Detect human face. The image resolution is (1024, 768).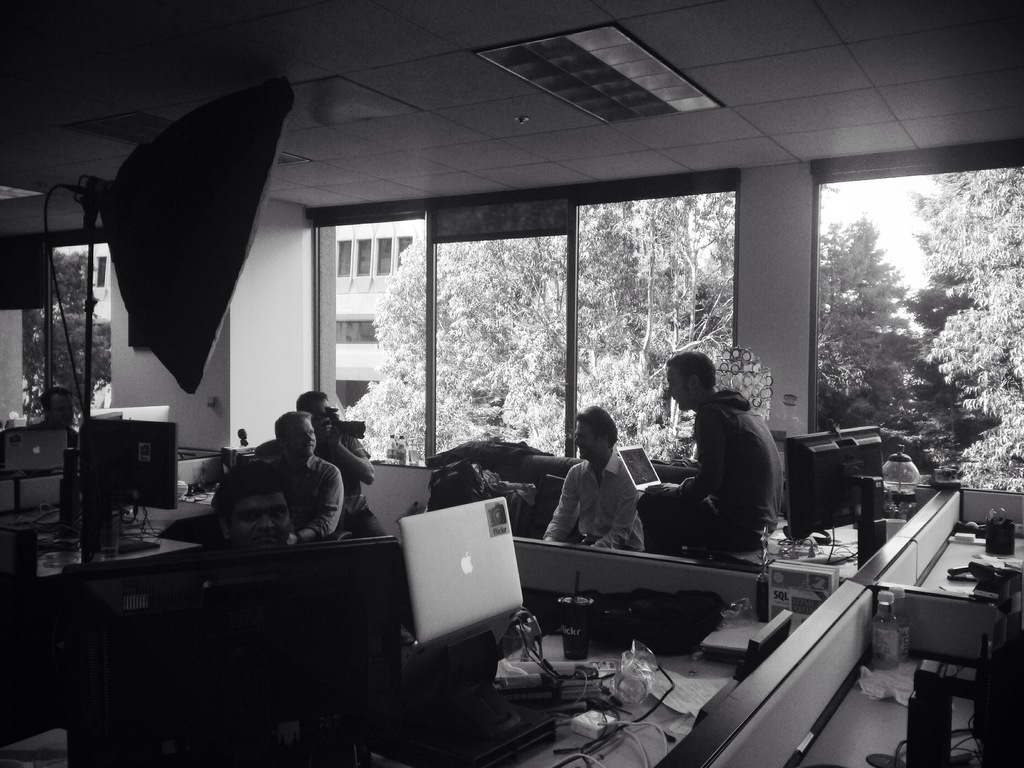
<bbox>570, 418, 596, 456</bbox>.
